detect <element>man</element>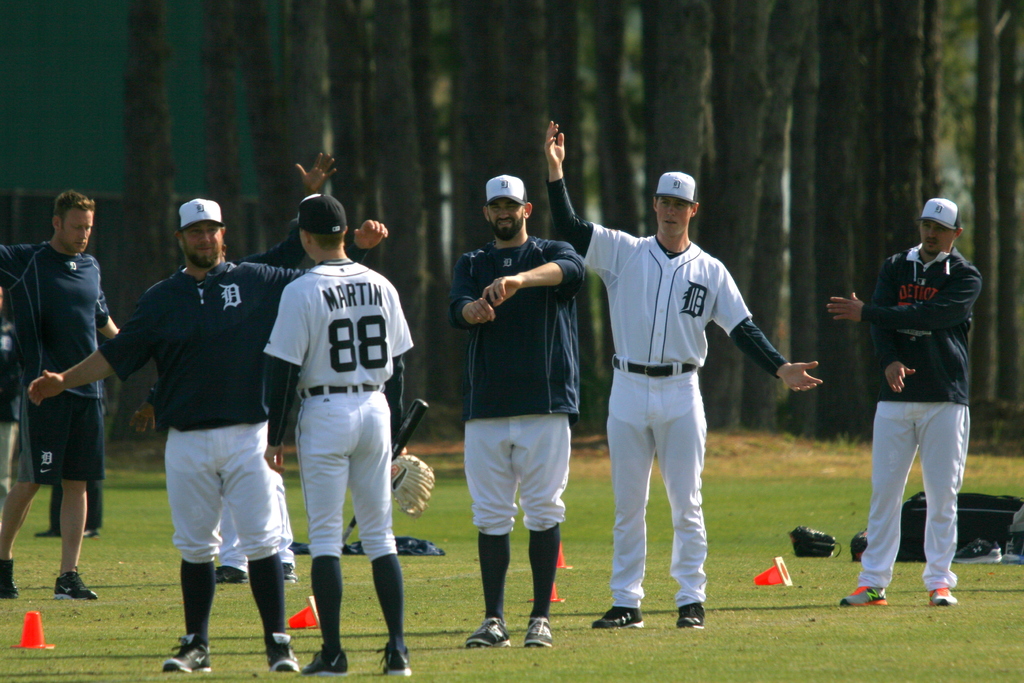
[0, 190, 127, 603]
